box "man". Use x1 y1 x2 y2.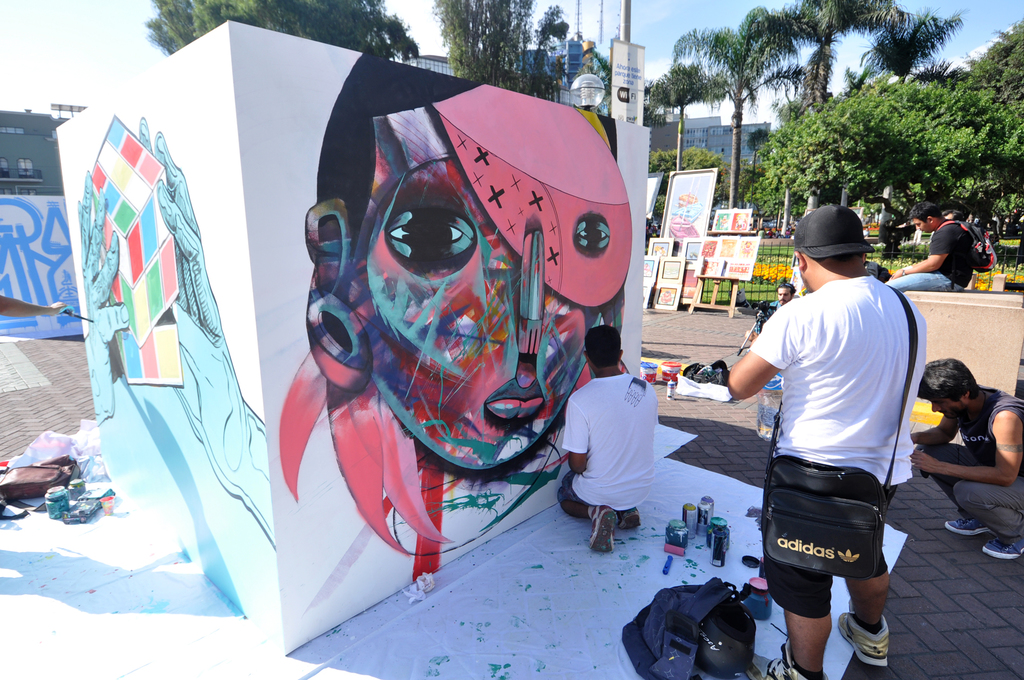
908 356 1023 556.
